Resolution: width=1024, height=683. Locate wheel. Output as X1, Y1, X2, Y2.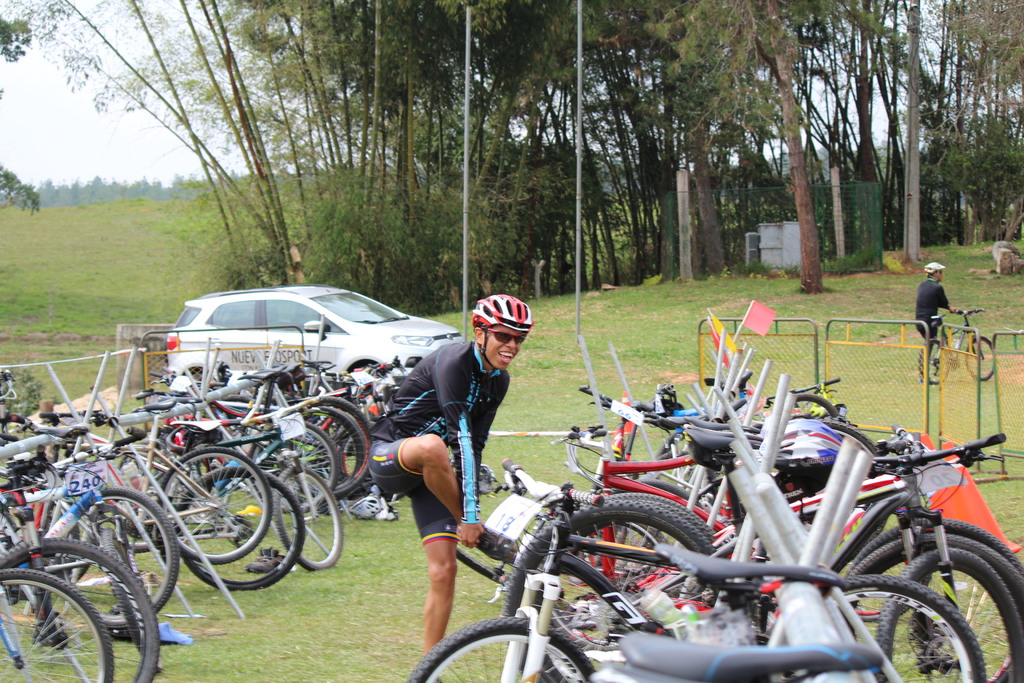
64, 484, 177, 617.
